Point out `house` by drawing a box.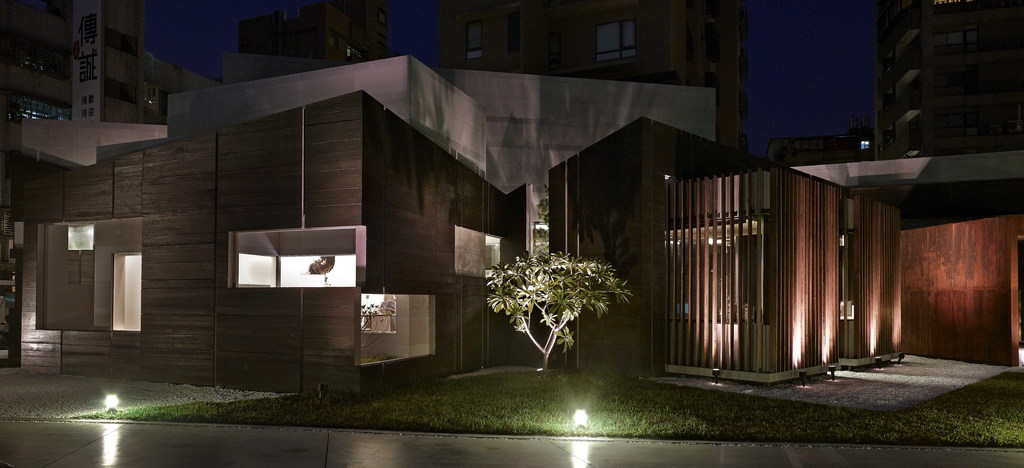
(x1=1, y1=2, x2=1023, y2=398).
